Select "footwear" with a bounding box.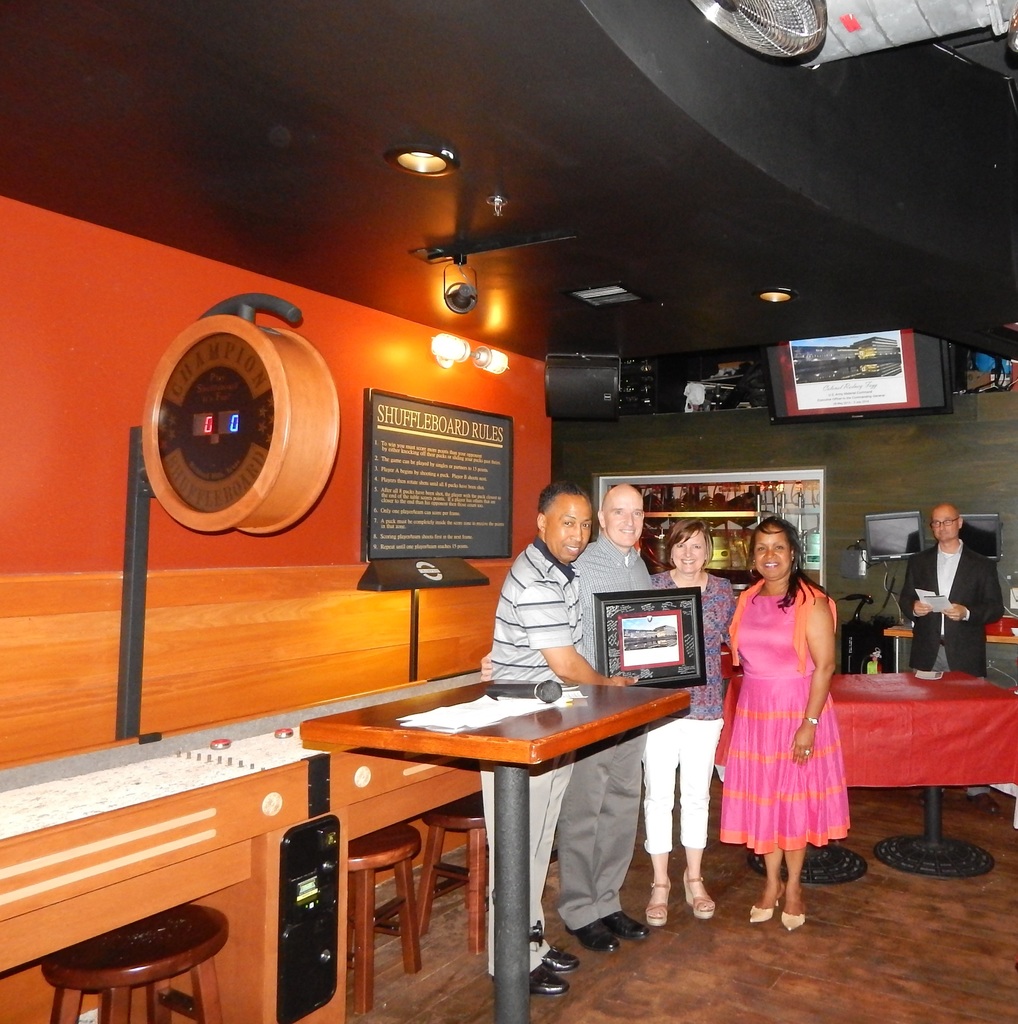
648 877 668 928.
